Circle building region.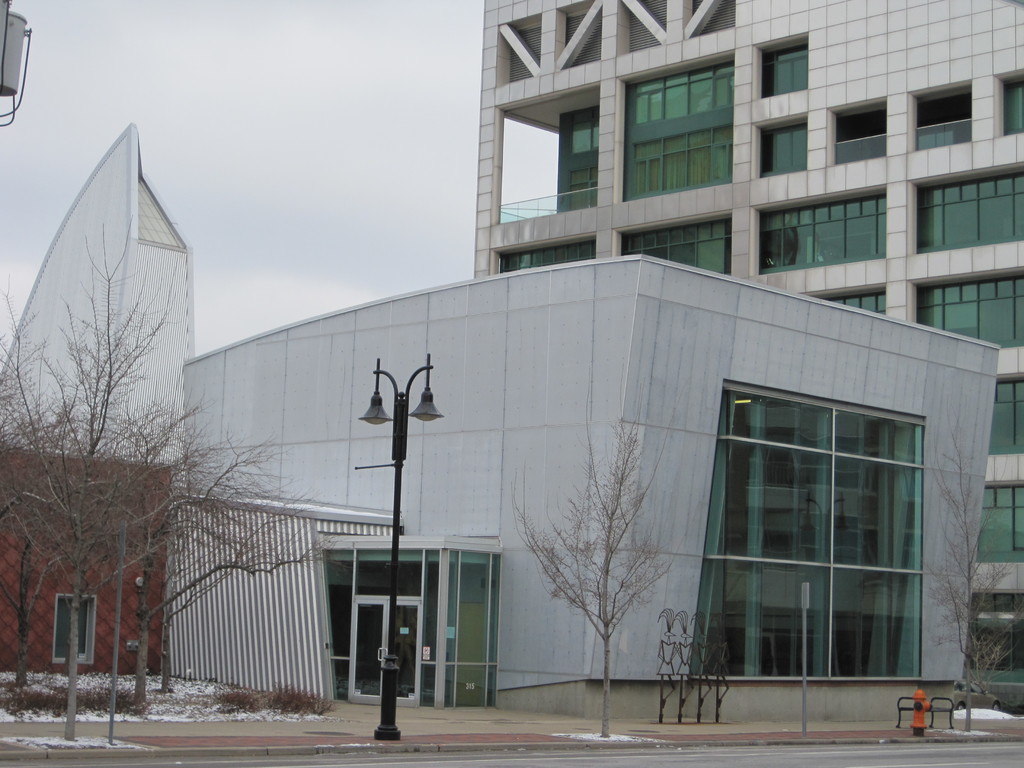
Region: box(175, 256, 1003, 740).
